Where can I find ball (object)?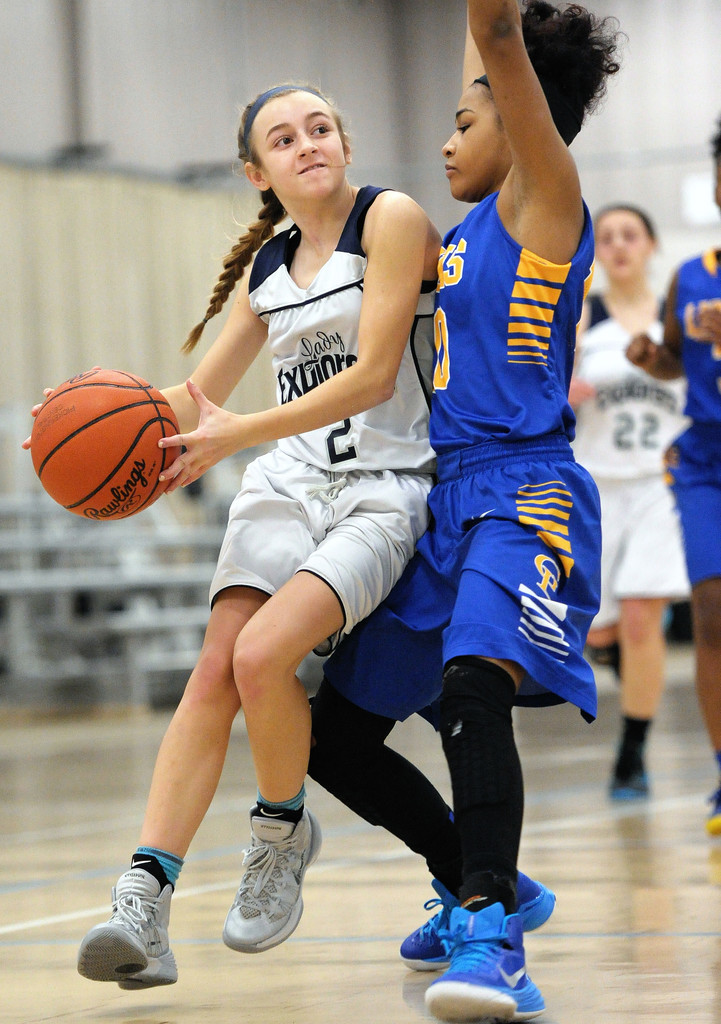
You can find it at <bbox>26, 365, 186, 519</bbox>.
